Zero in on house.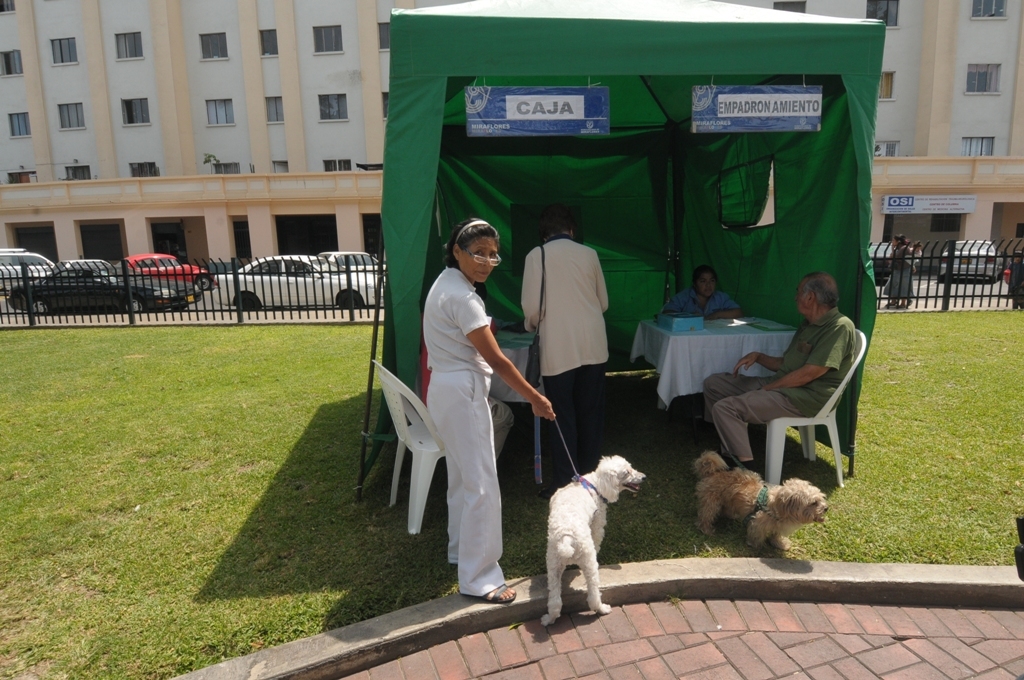
Zeroed in: 0,0,1023,297.
